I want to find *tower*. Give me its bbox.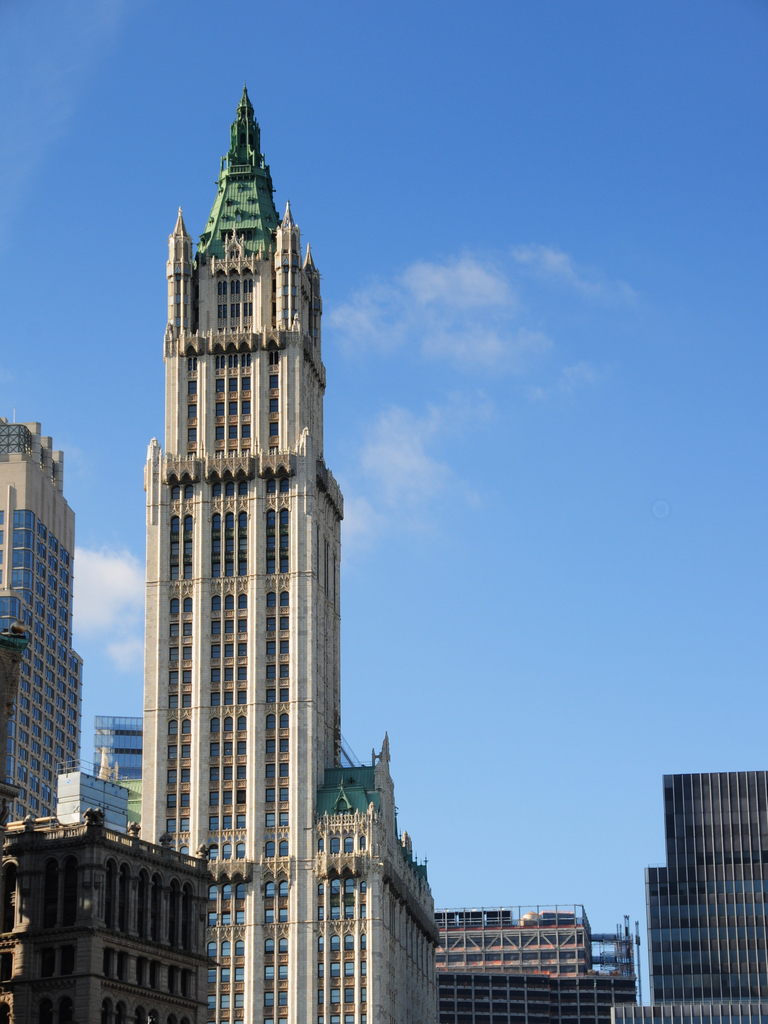
{"left": 422, "top": 913, "right": 633, "bottom": 1021}.
